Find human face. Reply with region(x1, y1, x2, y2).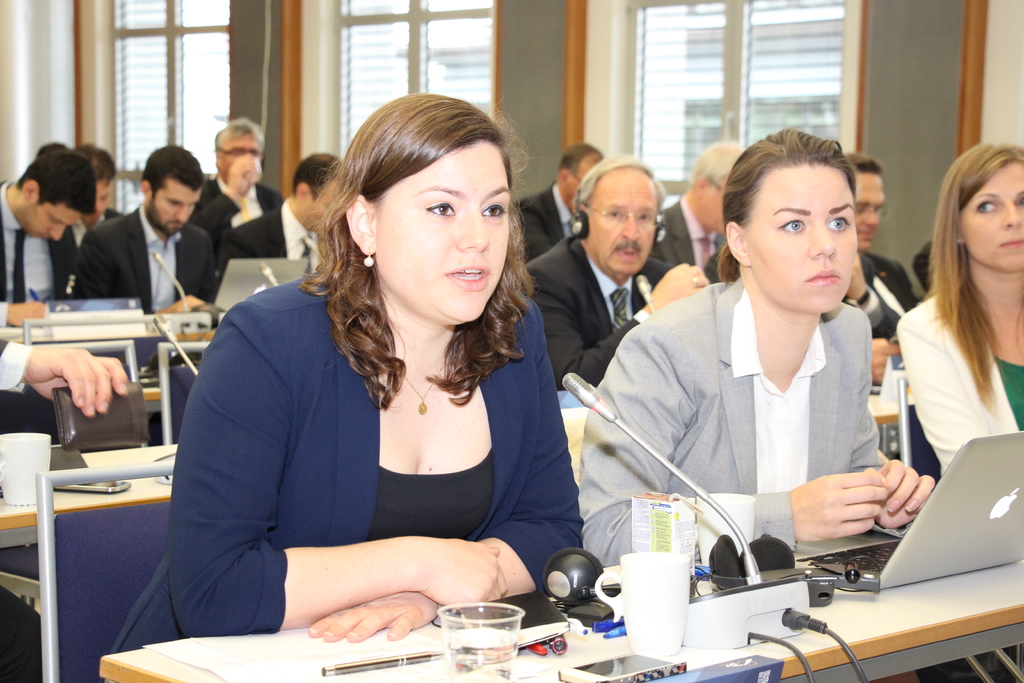
region(852, 170, 888, 245).
